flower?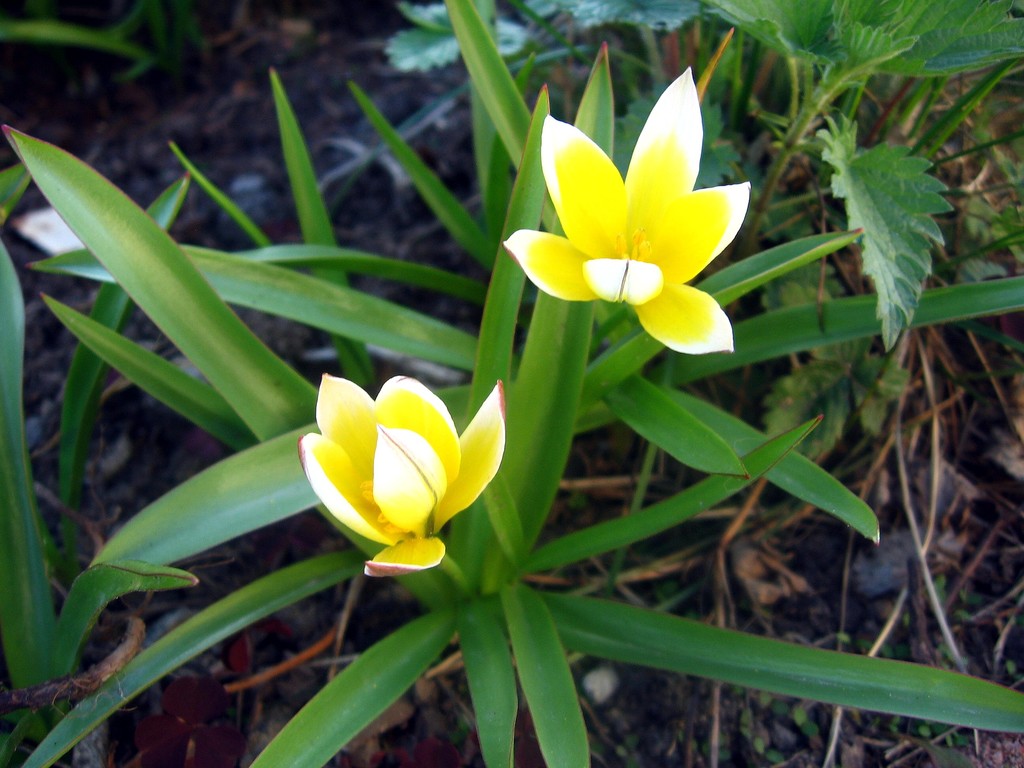
x1=508 y1=67 x2=754 y2=358
